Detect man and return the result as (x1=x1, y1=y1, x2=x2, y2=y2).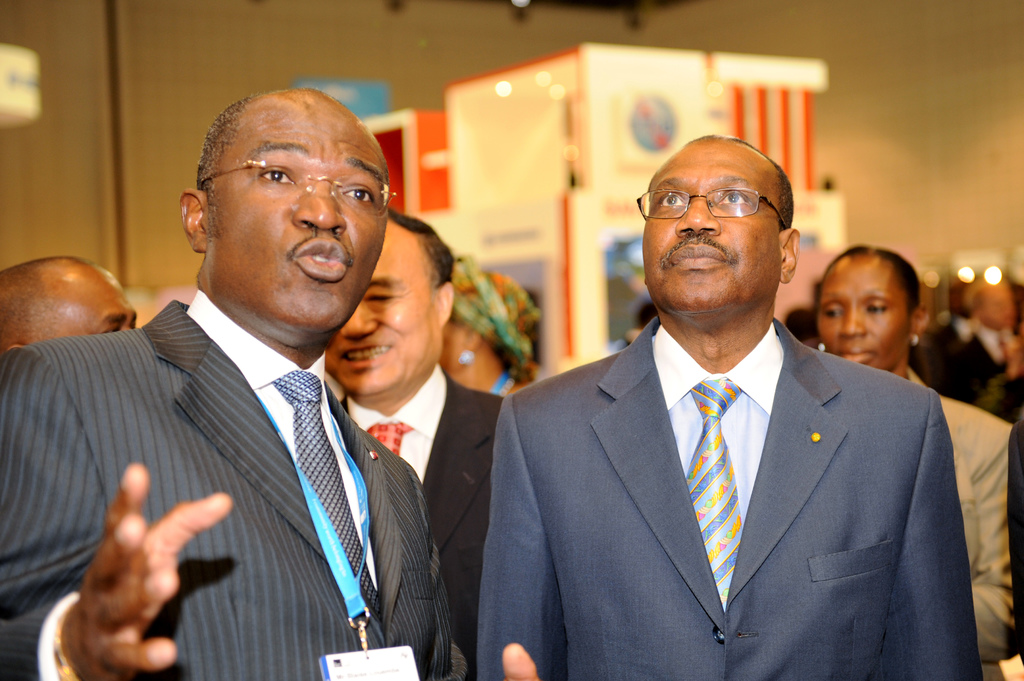
(x1=476, y1=131, x2=985, y2=680).
